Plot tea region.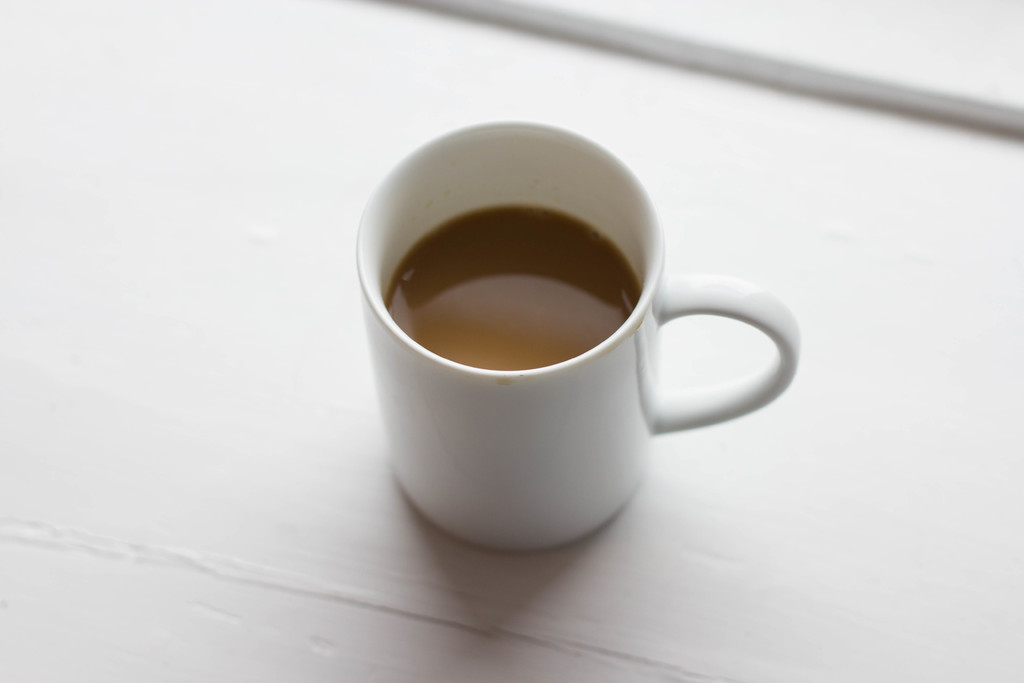
Plotted at bbox(386, 206, 639, 373).
